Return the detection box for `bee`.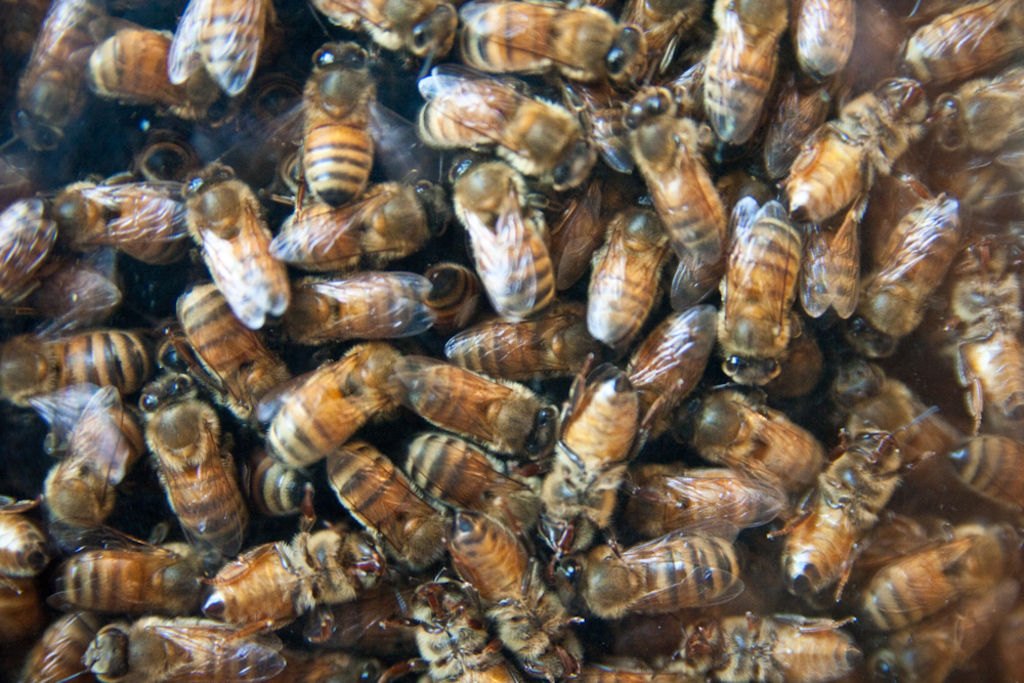
[264, 175, 466, 278].
